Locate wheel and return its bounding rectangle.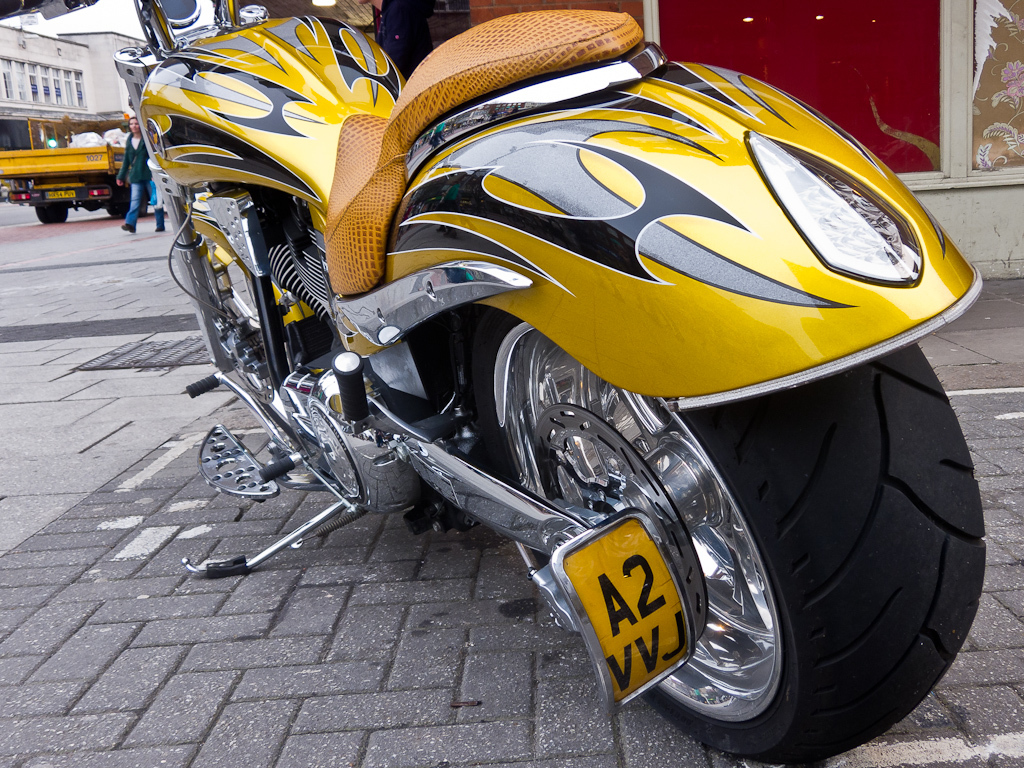
region(464, 305, 986, 766).
